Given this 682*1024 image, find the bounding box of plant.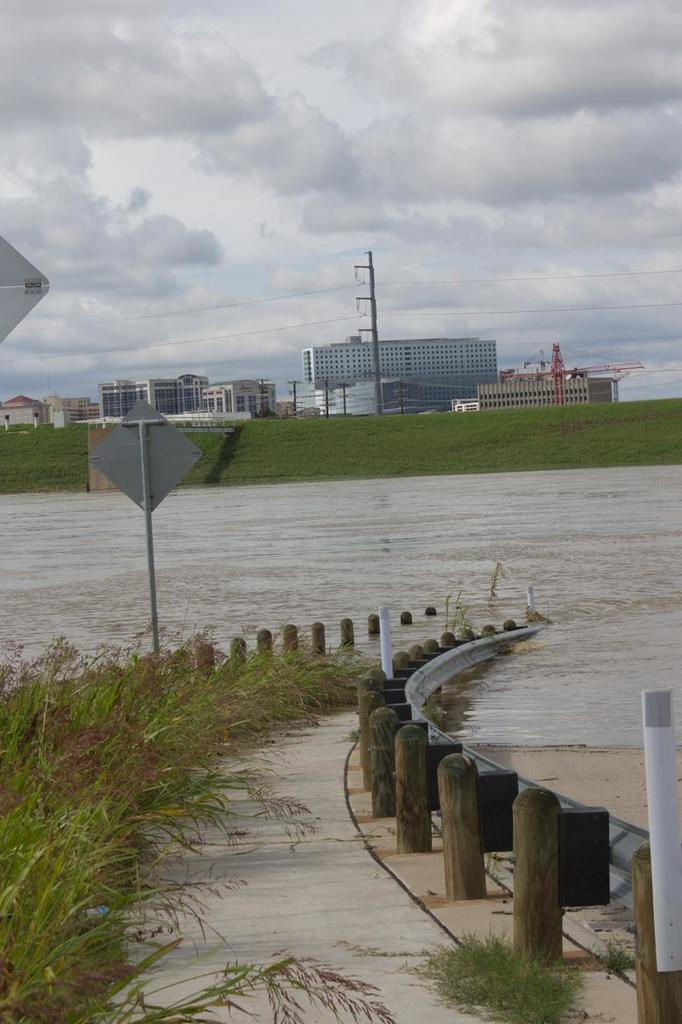
(left=17, top=595, right=296, bottom=990).
